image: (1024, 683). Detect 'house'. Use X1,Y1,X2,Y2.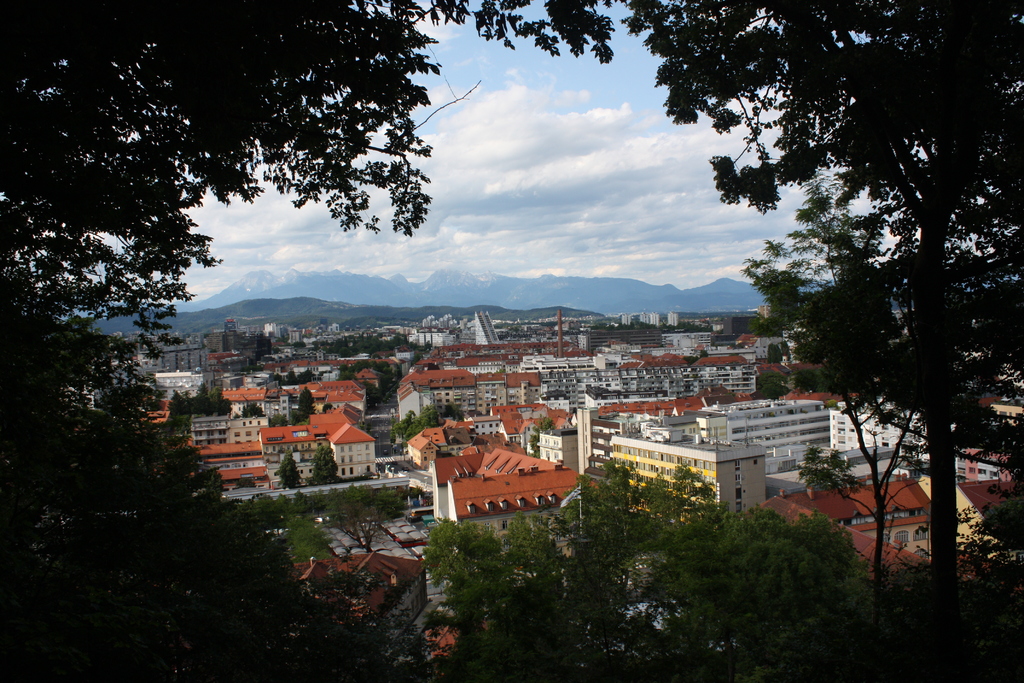
319,317,350,347.
